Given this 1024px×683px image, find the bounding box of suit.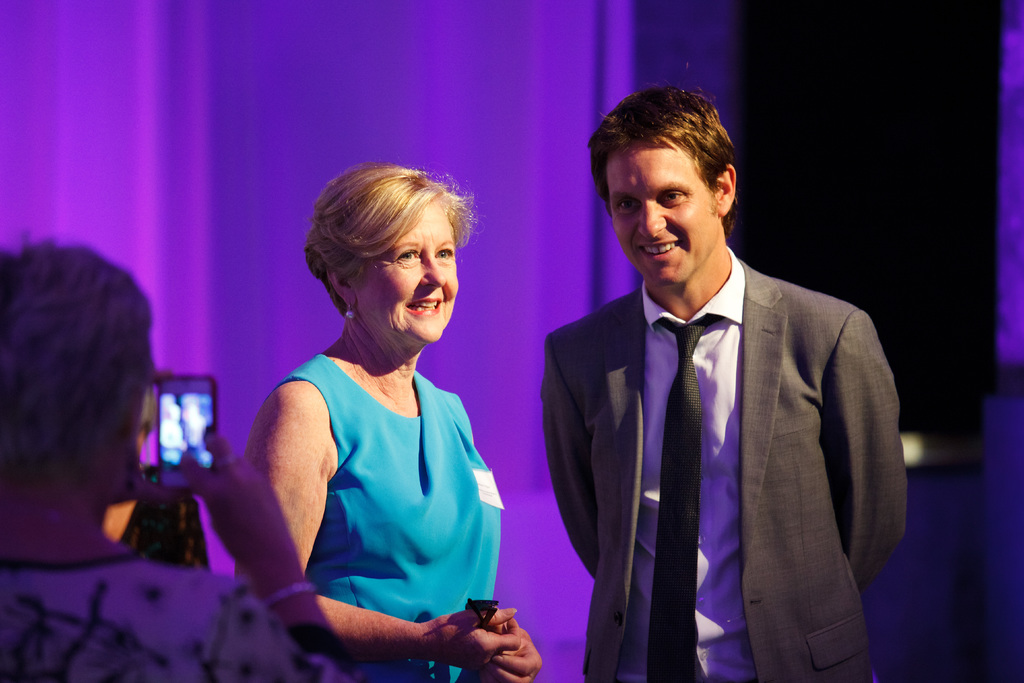
<box>543,257,909,682</box>.
